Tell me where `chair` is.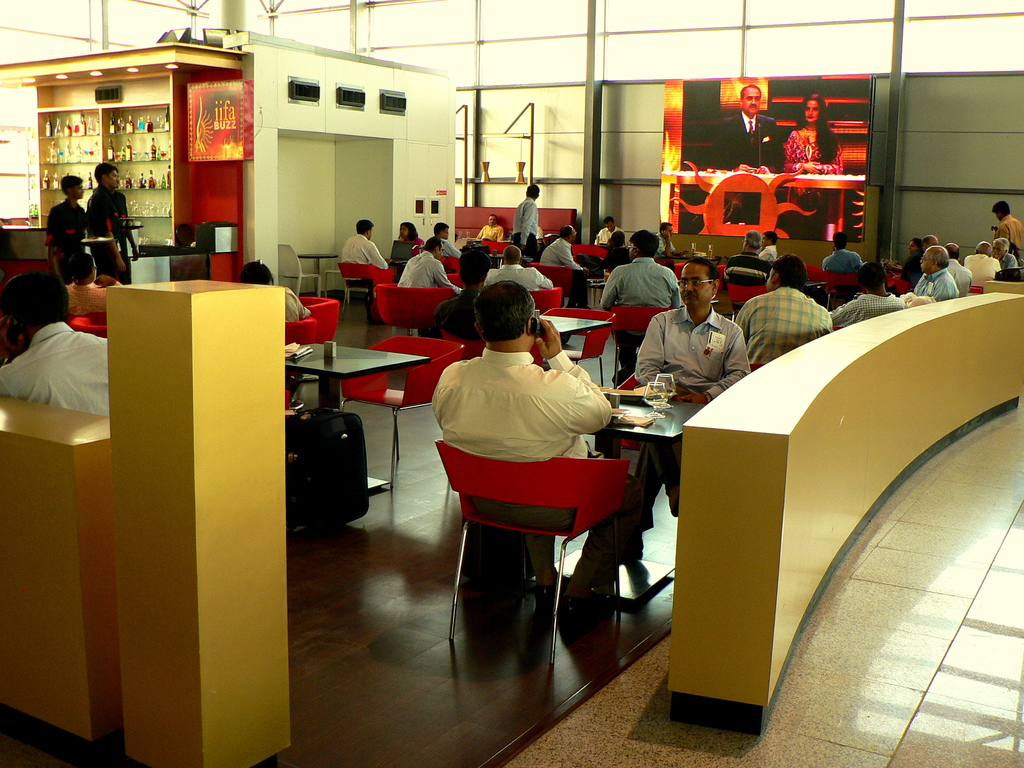
`chair` is at box(810, 262, 861, 311).
